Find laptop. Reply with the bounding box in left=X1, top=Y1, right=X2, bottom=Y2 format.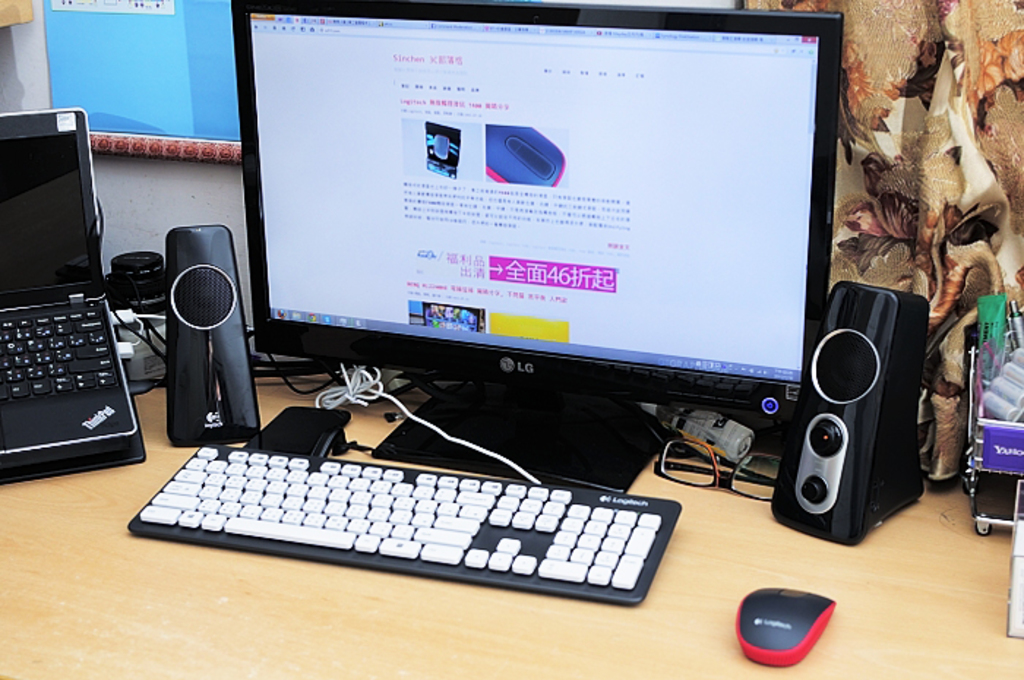
left=0, top=107, right=139, bottom=458.
